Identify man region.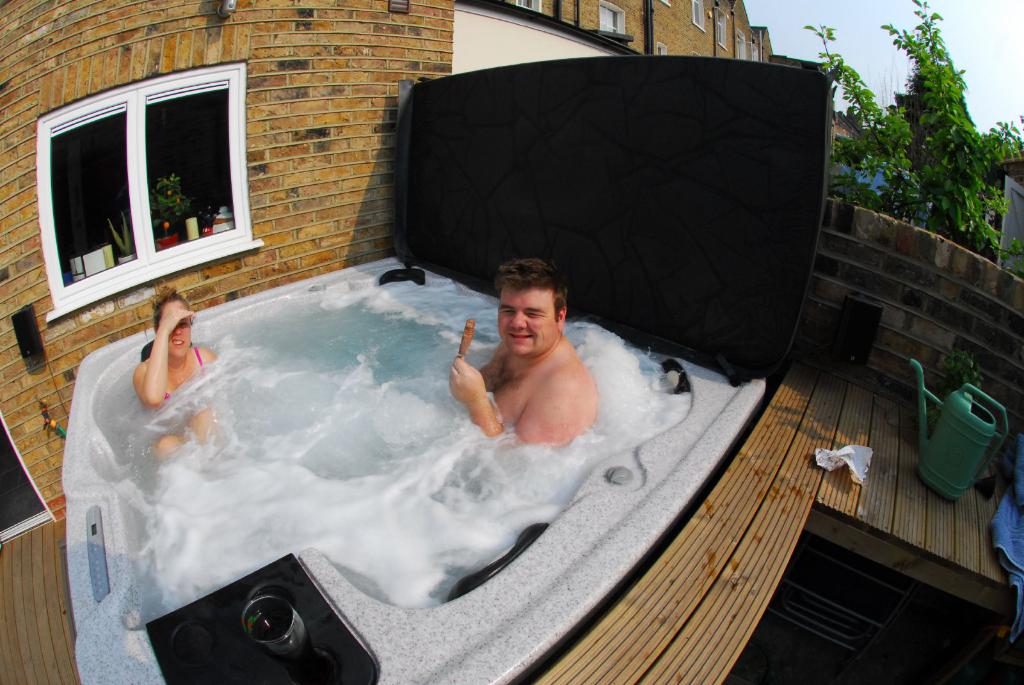
Region: x1=442 y1=259 x2=621 y2=472.
